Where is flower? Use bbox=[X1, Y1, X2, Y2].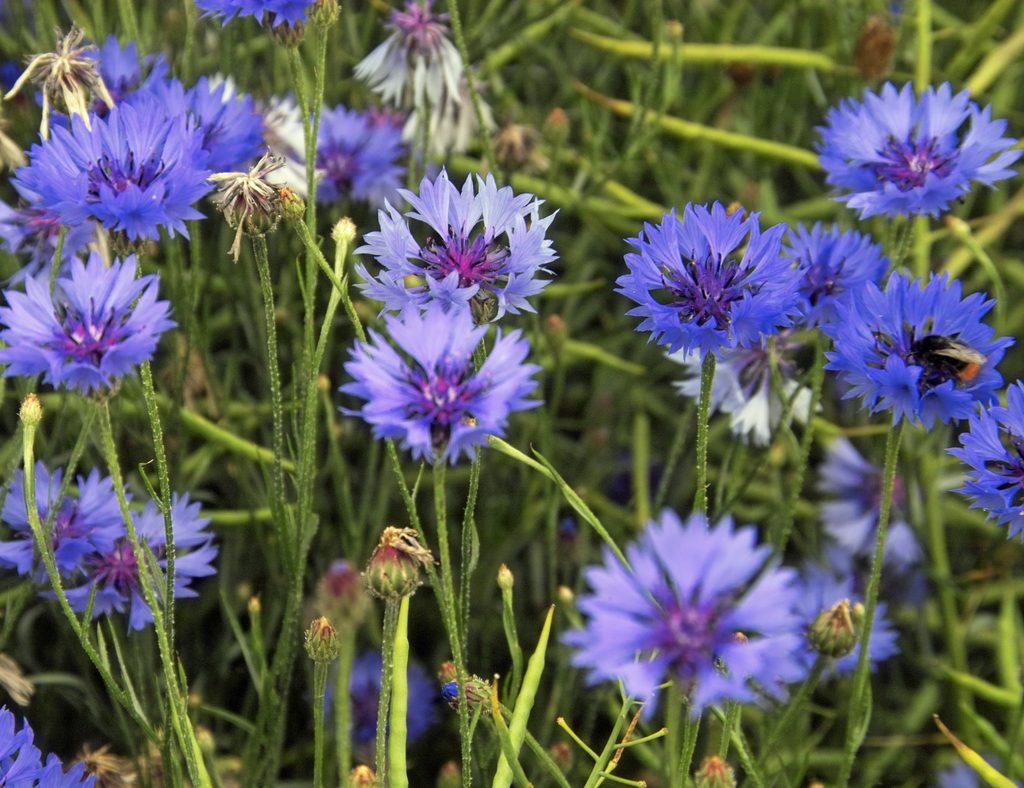
bbox=[0, 243, 187, 389].
